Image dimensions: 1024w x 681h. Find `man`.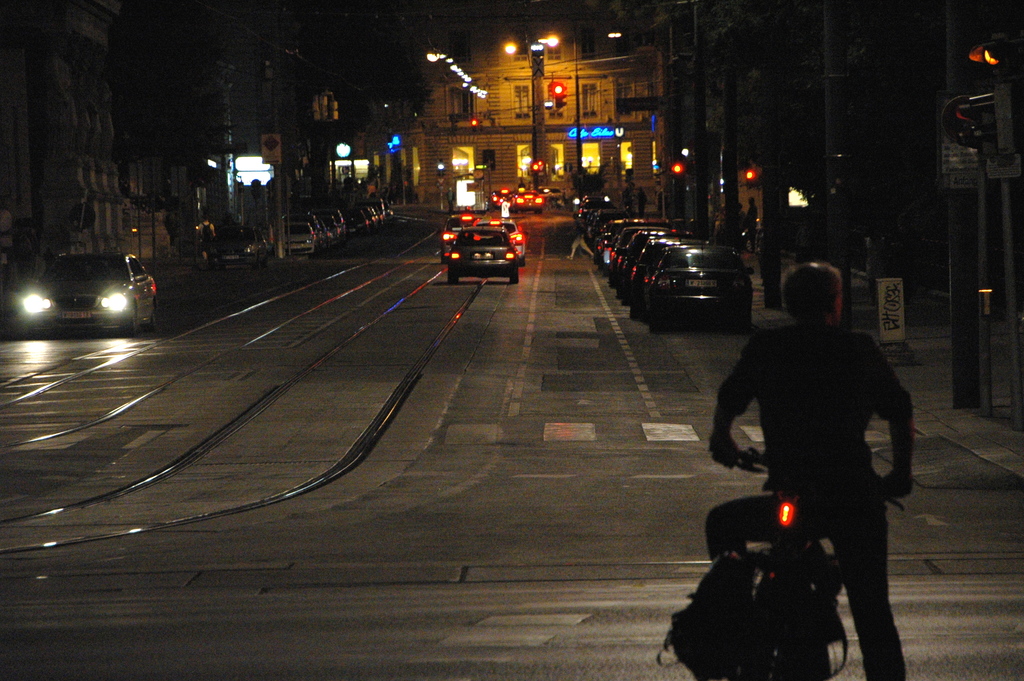
bbox=[712, 268, 938, 678].
